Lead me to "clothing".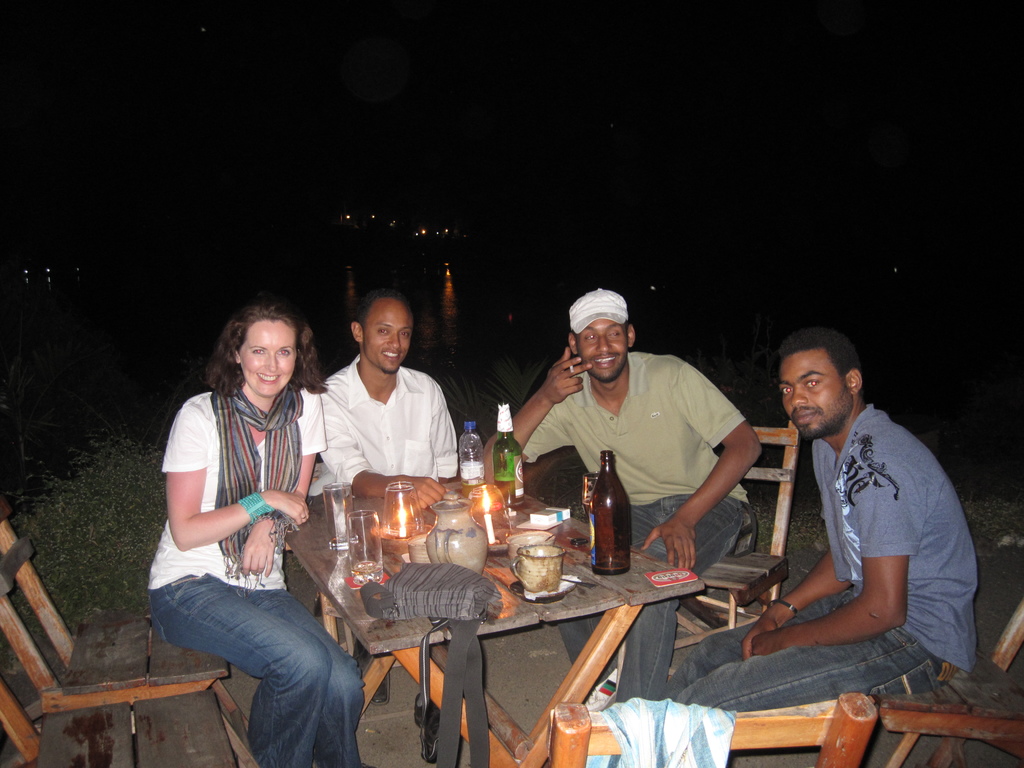
Lead to <region>315, 354, 466, 497</region>.
